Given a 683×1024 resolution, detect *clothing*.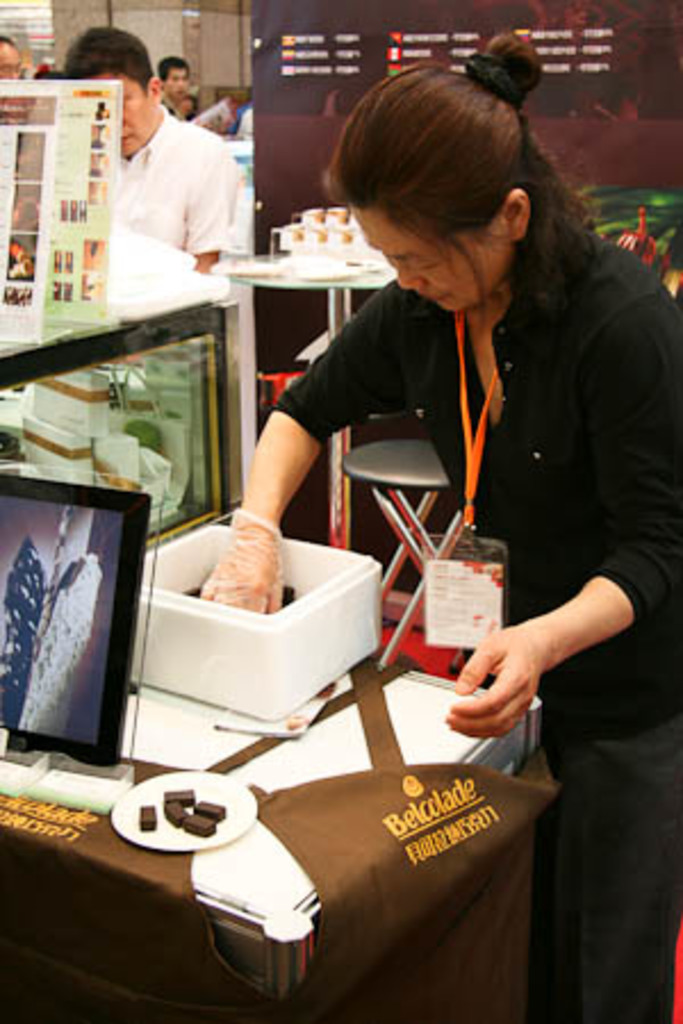
l=107, t=105, r=248, b=275.
